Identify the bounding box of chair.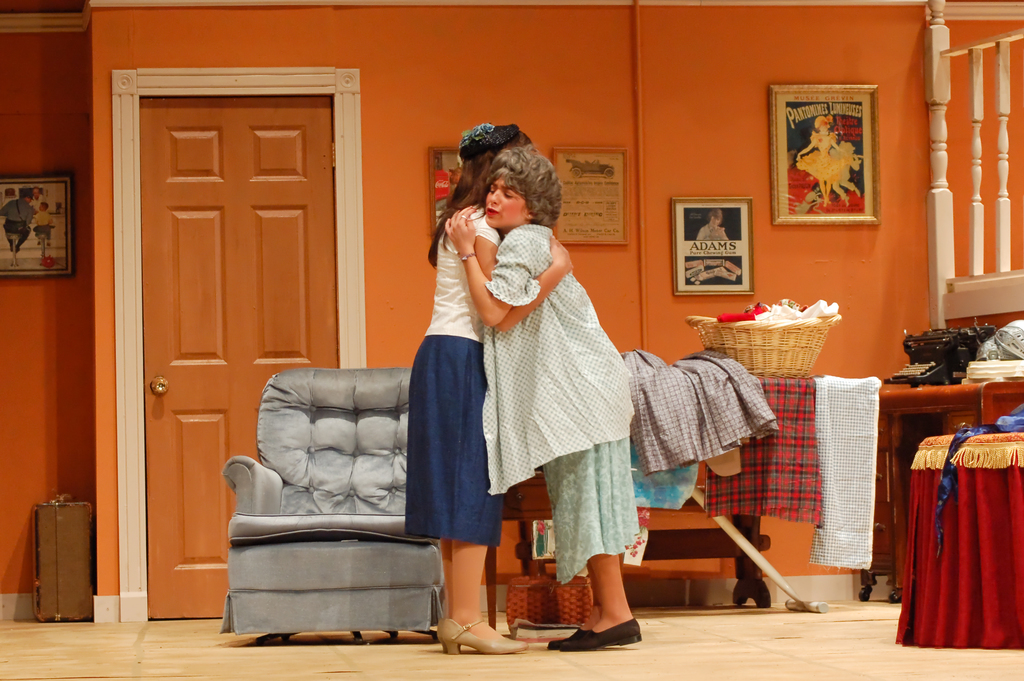
{"left": 214, "top": 331, "right": 434, "bottom": 624}.
